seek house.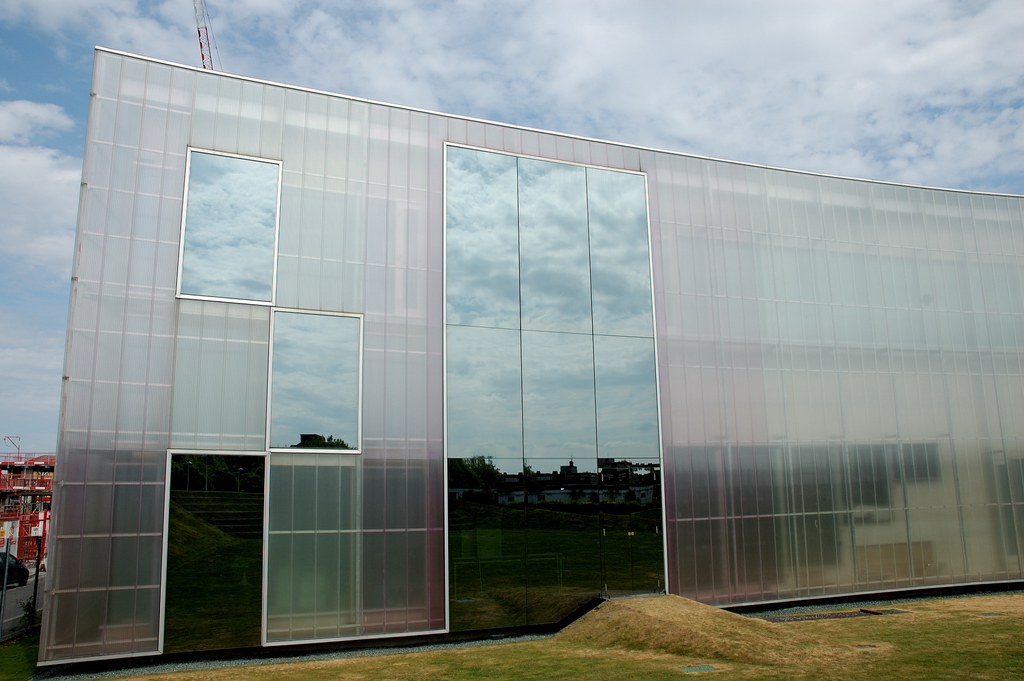
531 481 596 507.
